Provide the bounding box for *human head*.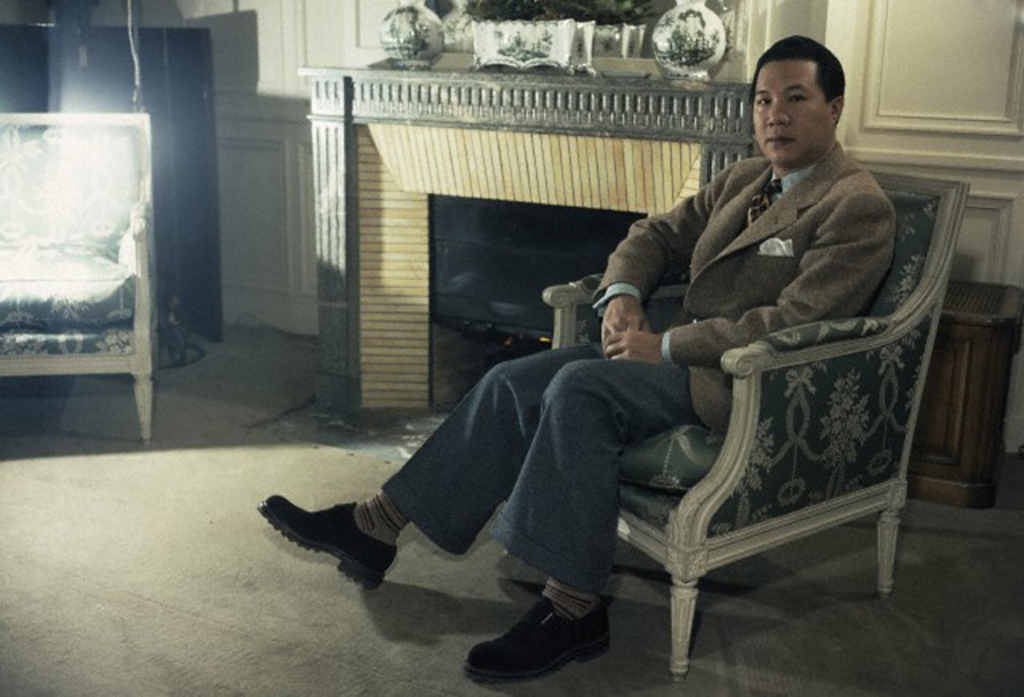
{"x1": 739, "y1": 24, "x2": 860, "y2": 164}.
